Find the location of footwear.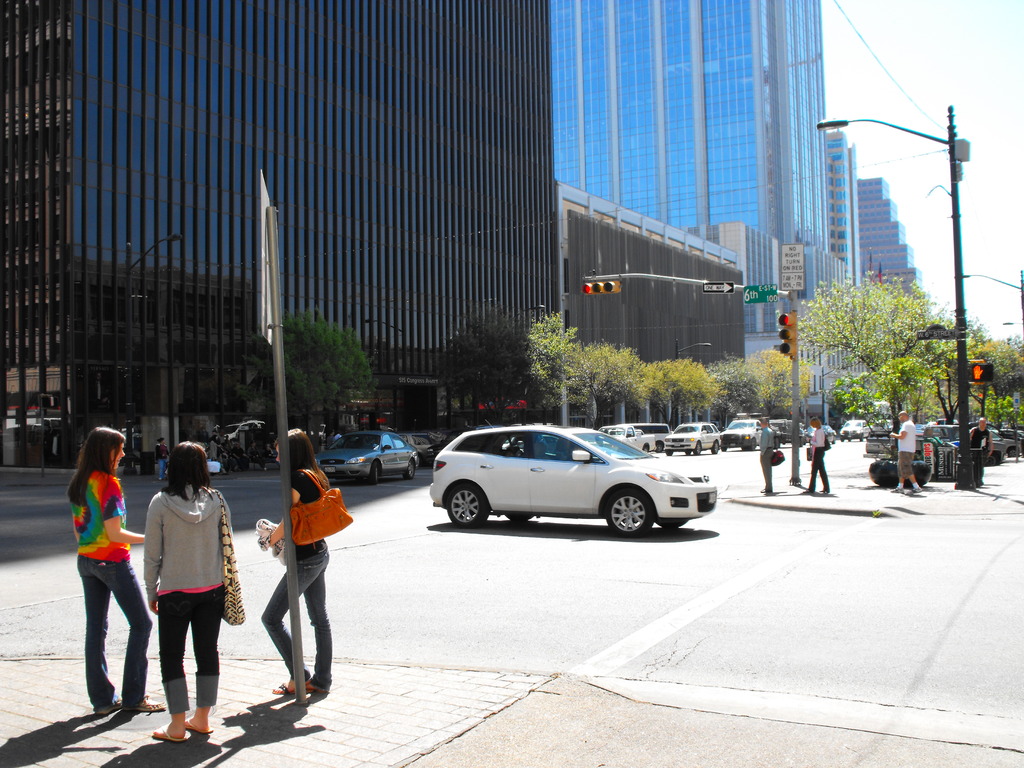
Location: region(307, 680, 324, 693).
